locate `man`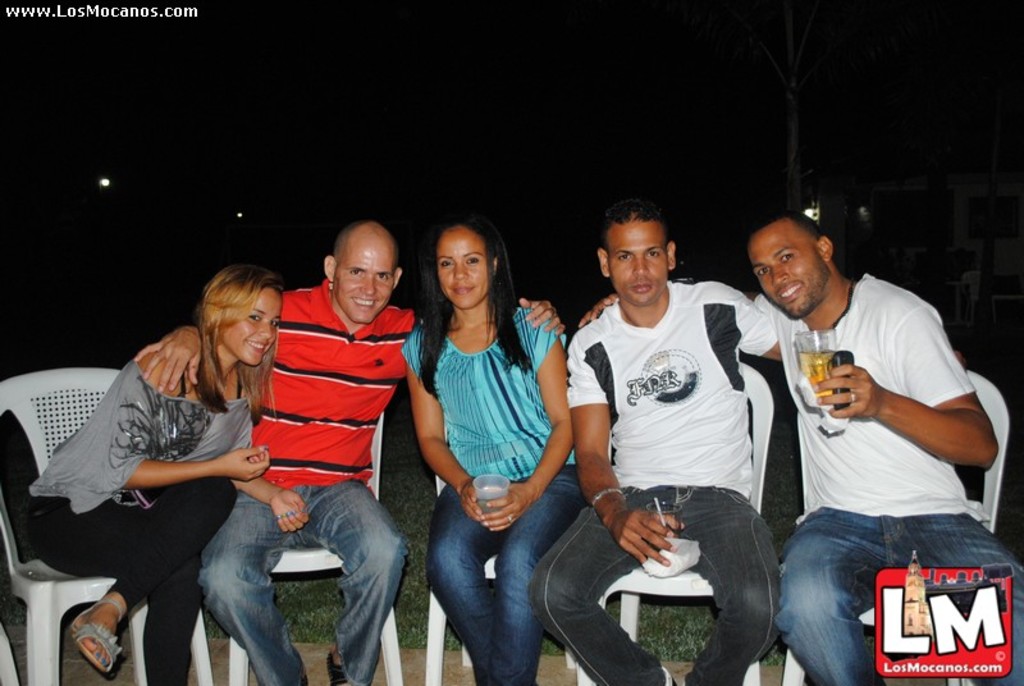
[x1=527, y1=197, x2=782, y2=685]
